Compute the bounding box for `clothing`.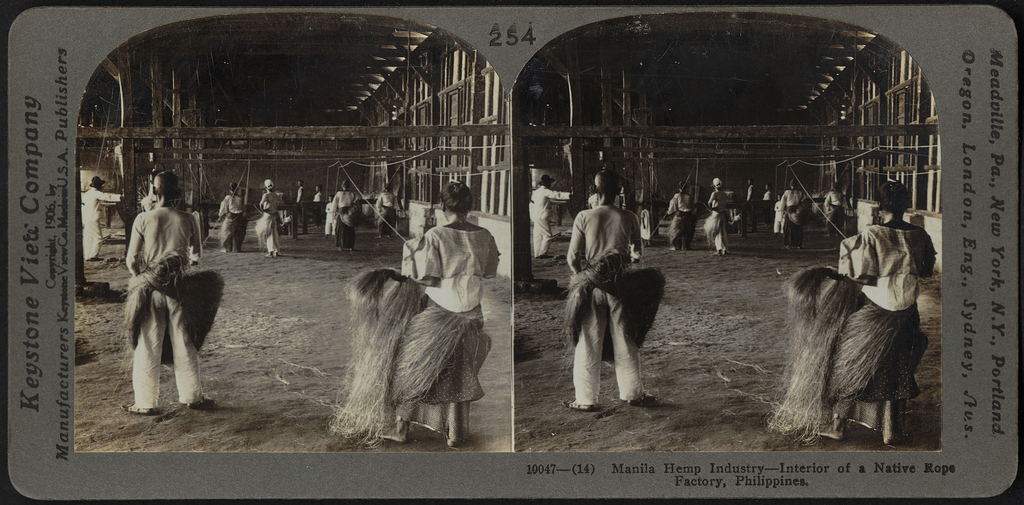
select_region(208, 196, 257, 250).
